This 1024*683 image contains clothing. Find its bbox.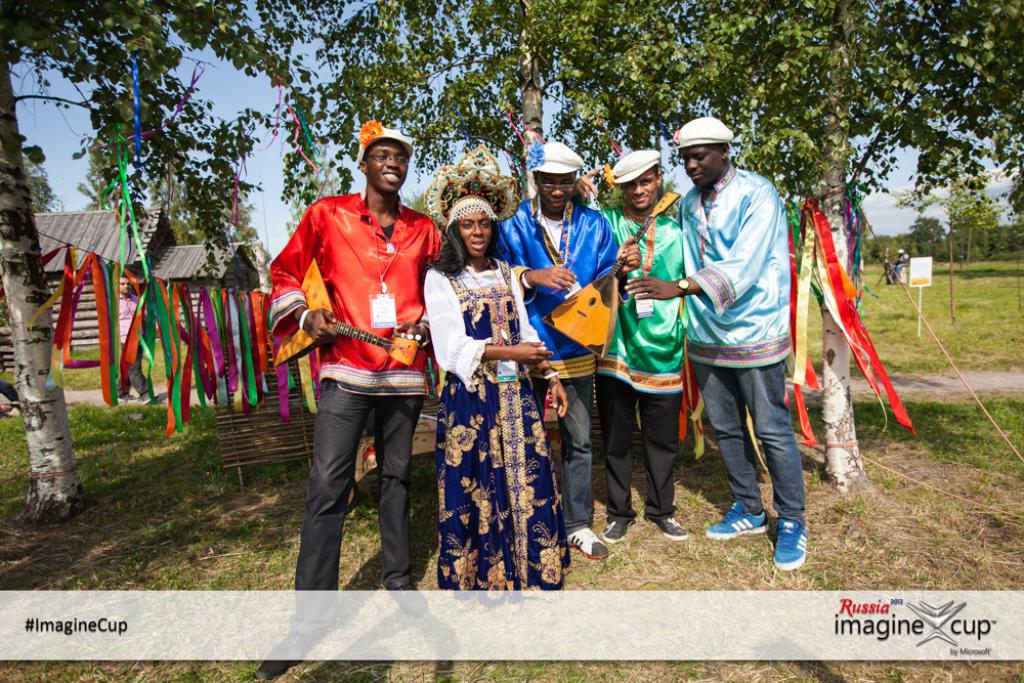
(left=424, top=250, right=573, bottom=600).
